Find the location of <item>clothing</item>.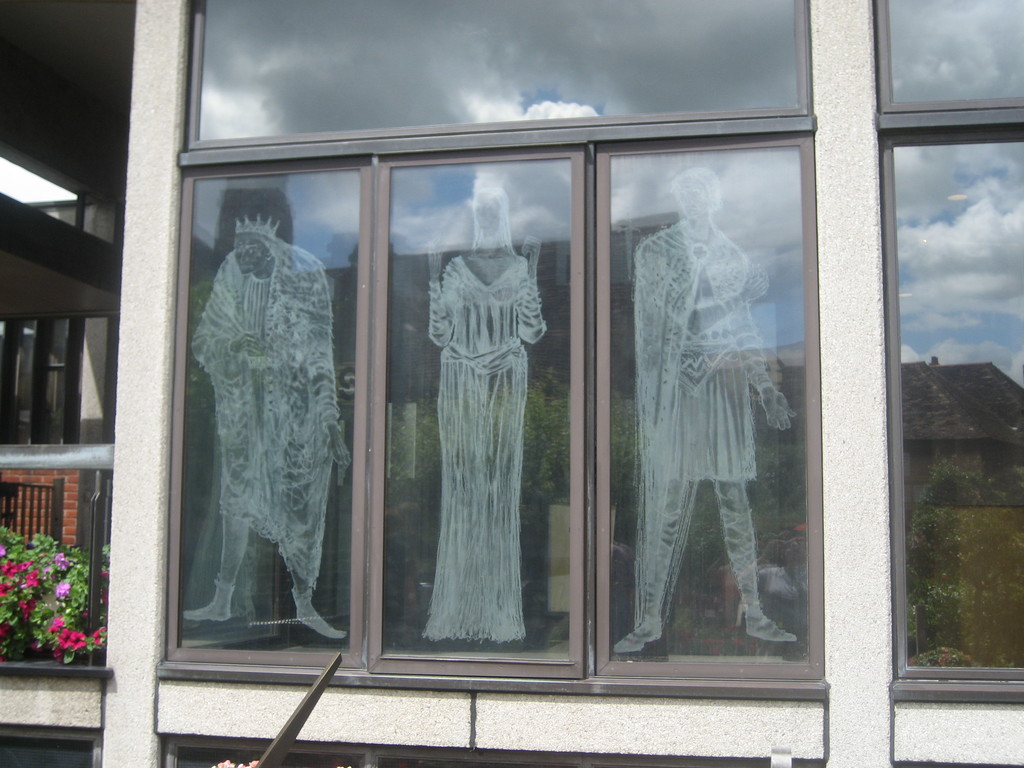
Location: x1=429, y1=257, x2=545, y2=644.
